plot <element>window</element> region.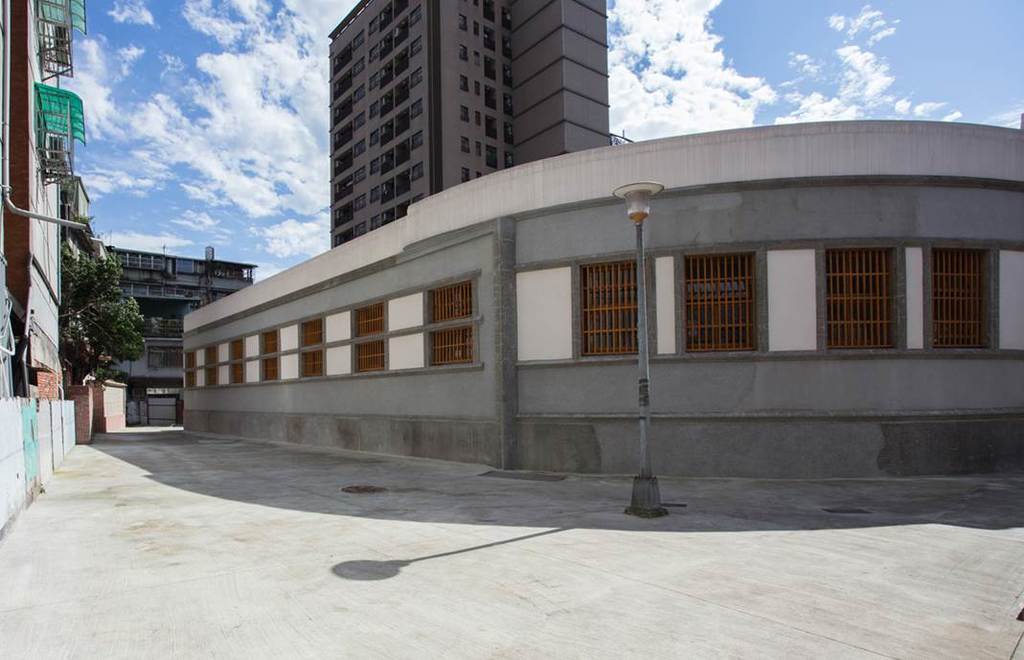
Plotted at {"x1": 370, "y1": 157, "x2": 377, "y2": 176}.
